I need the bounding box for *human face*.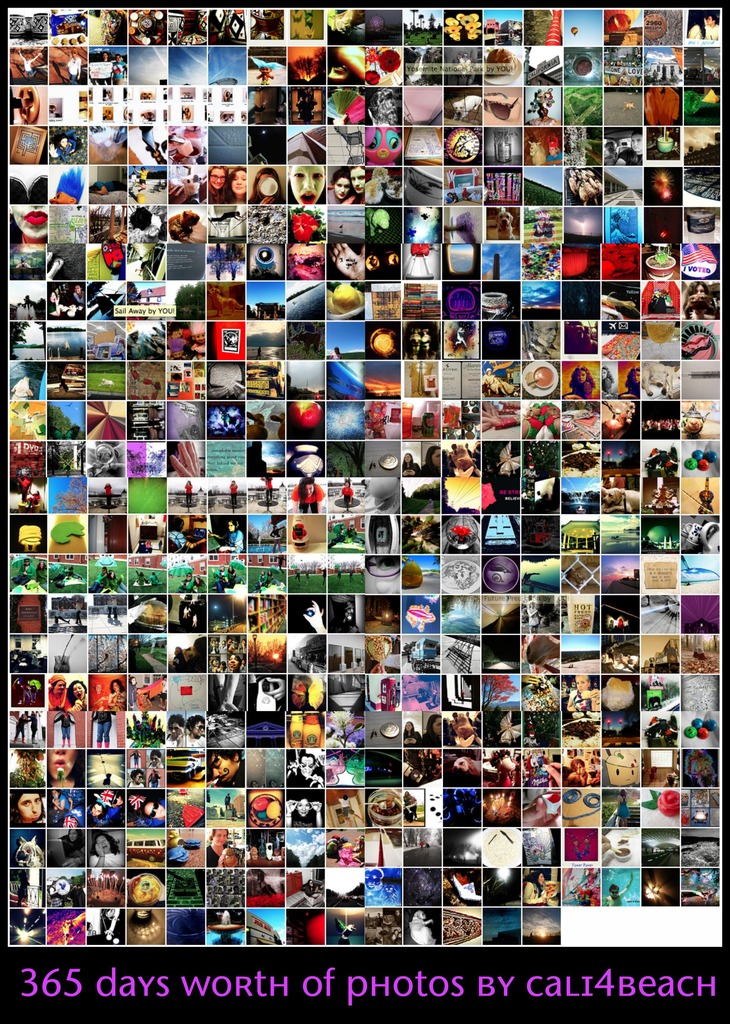
Here it is: BBox(230, 166, 247, 192).
